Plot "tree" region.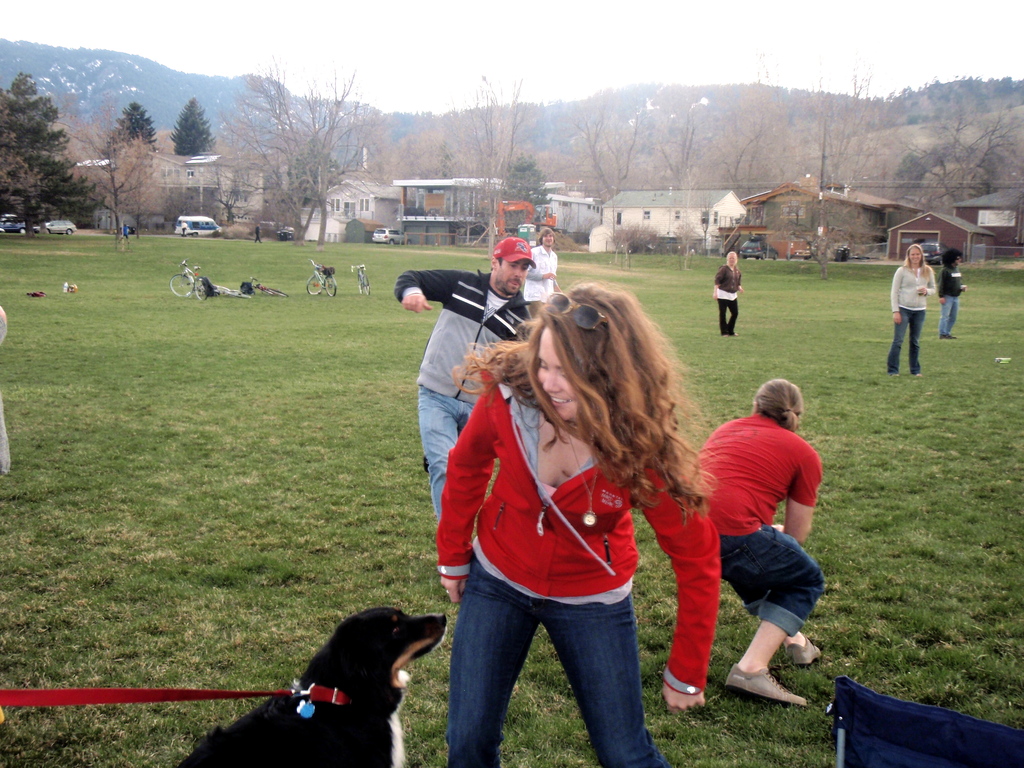
Plotted at detection(208, 64, 347, 248).
